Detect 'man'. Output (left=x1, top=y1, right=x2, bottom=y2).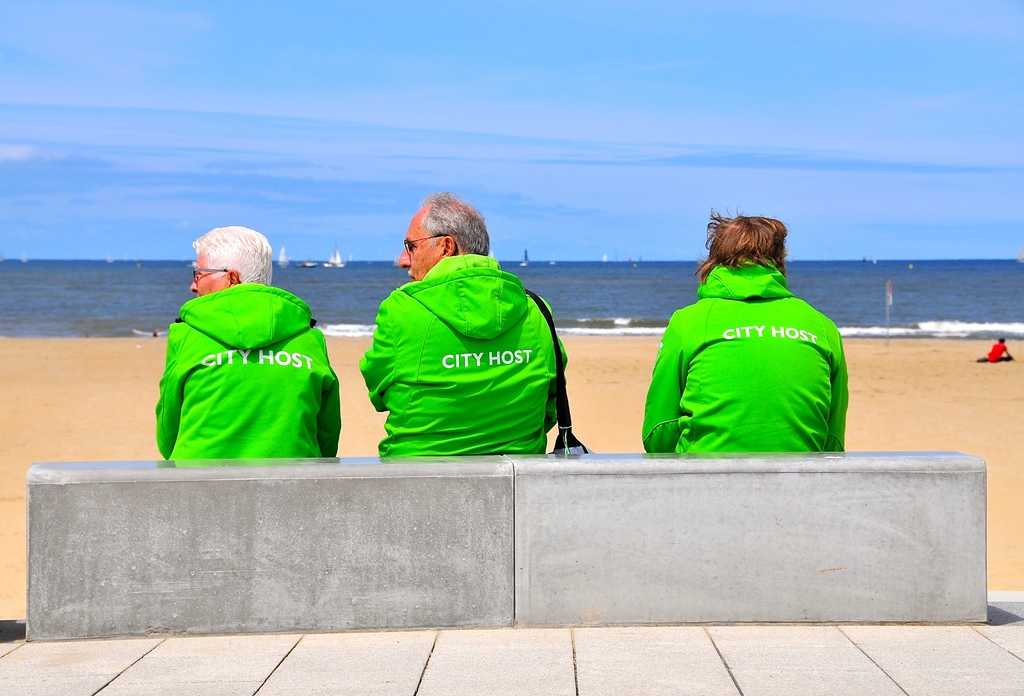
(left=973, top=337, right=1014, bottom=364).
